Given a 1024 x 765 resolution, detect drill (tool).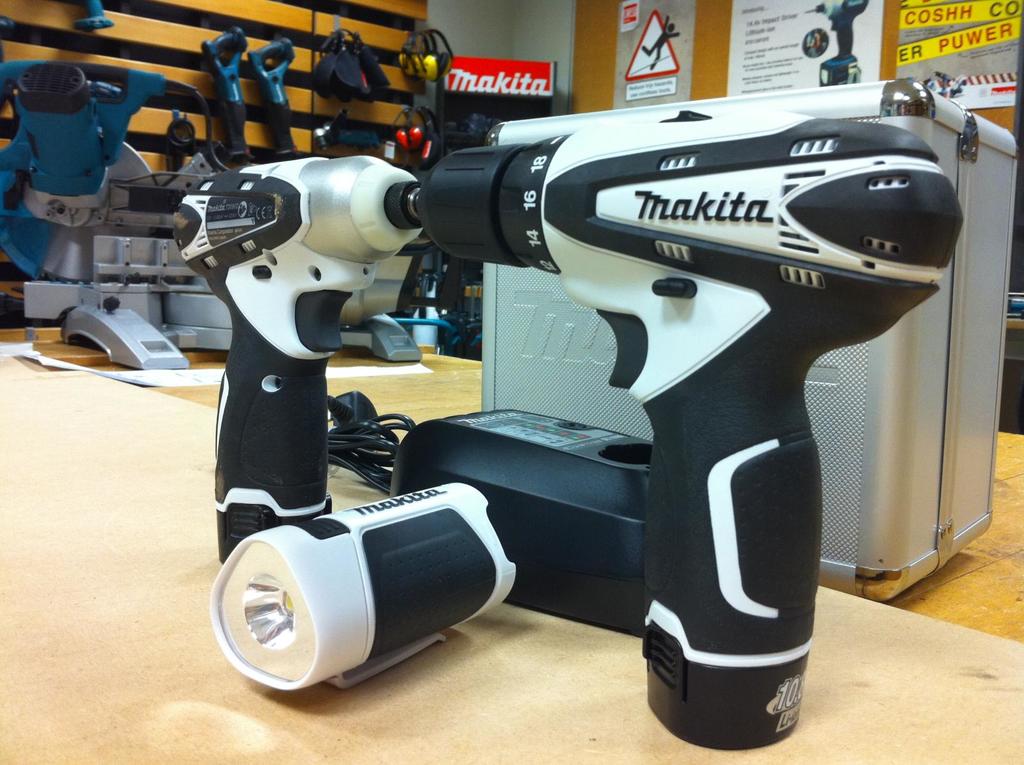
<box>417,102,966,740</box>.
